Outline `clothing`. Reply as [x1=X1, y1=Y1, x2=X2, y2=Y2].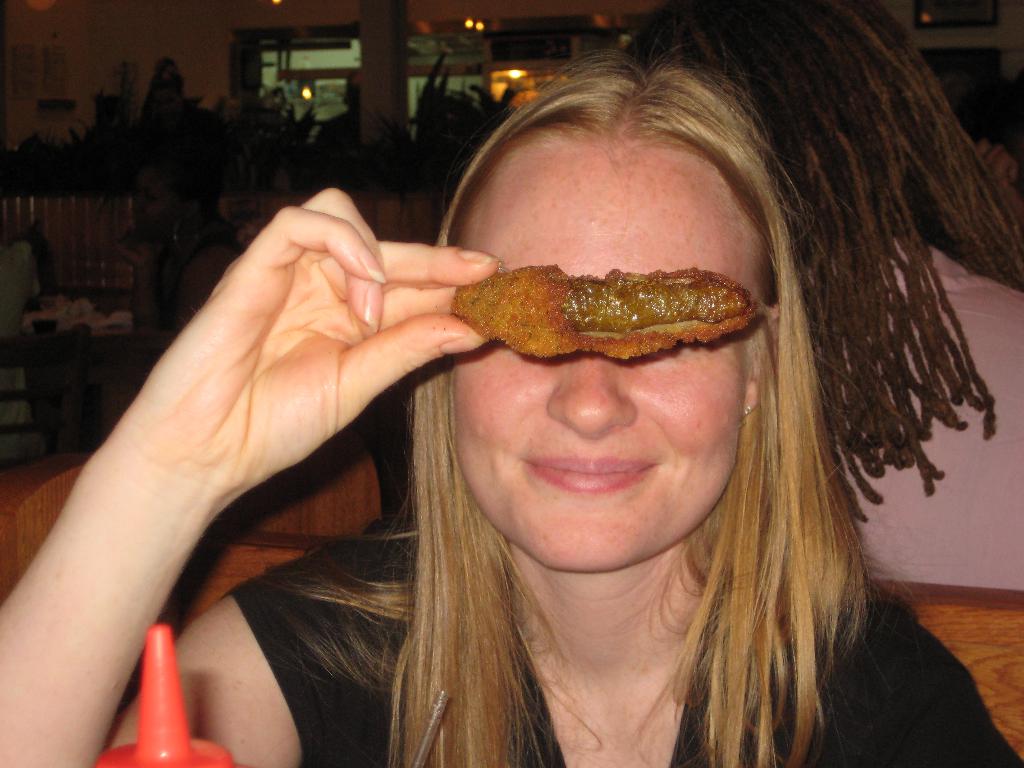
[x1=223, y1=520, x2=1023, y2=767].
